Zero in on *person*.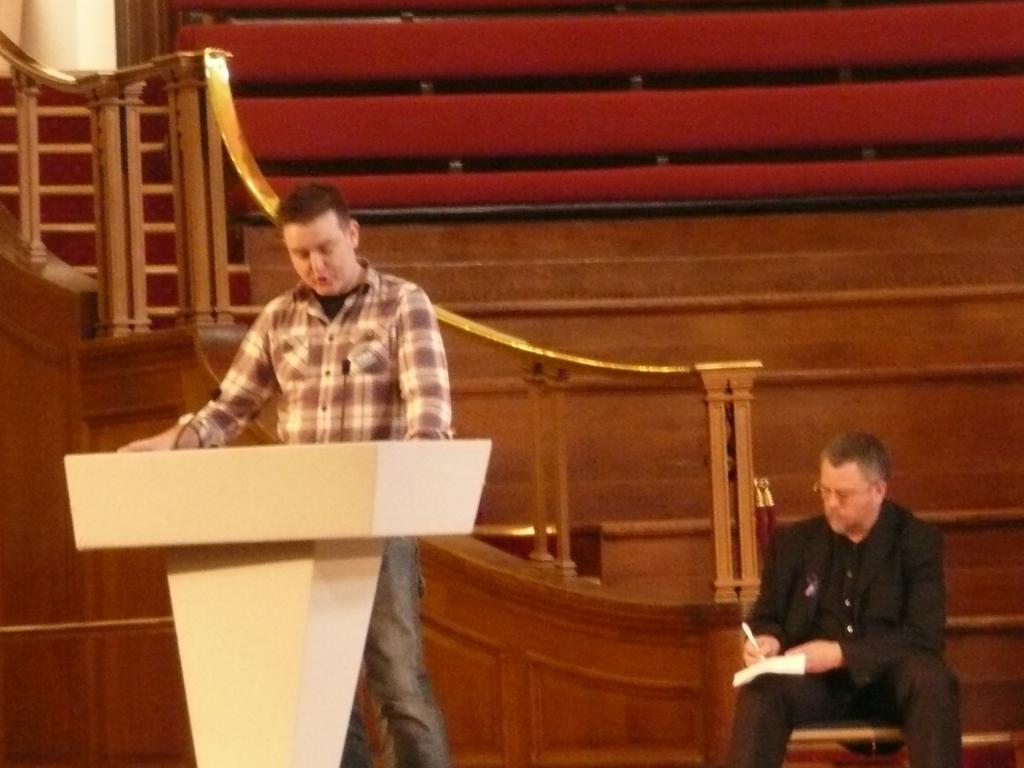
Zeroed in: <region>106, 188, 450, 766</region>.
